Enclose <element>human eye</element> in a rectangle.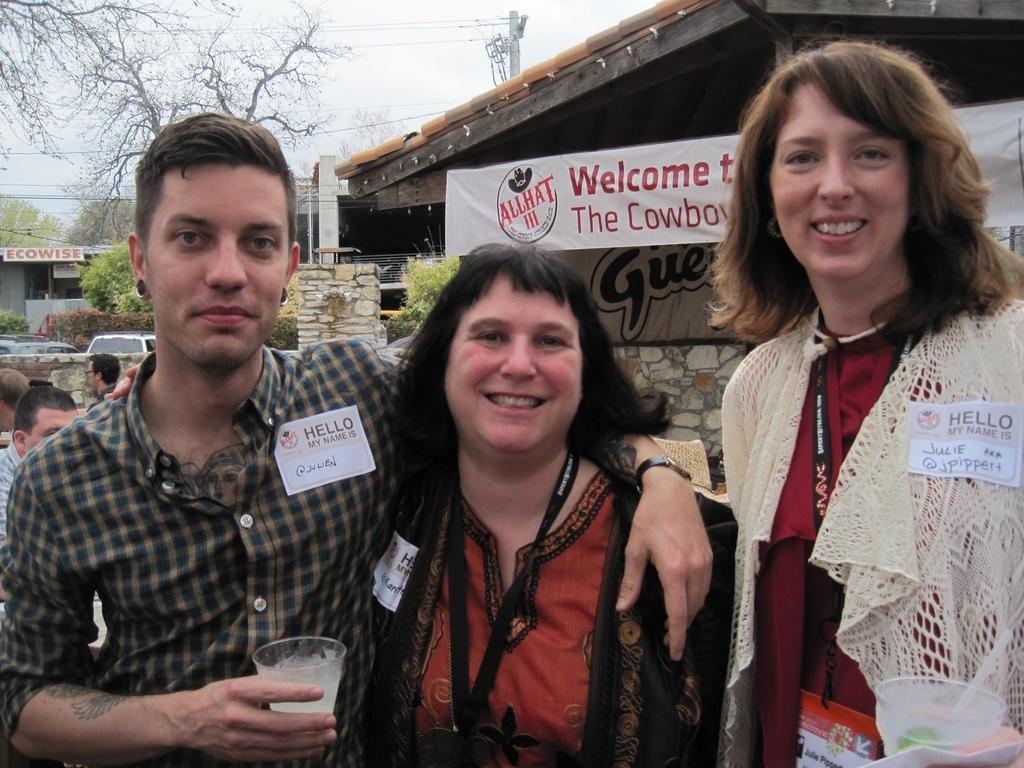
[x1=242, y1=236, x2=280, y2=258].
